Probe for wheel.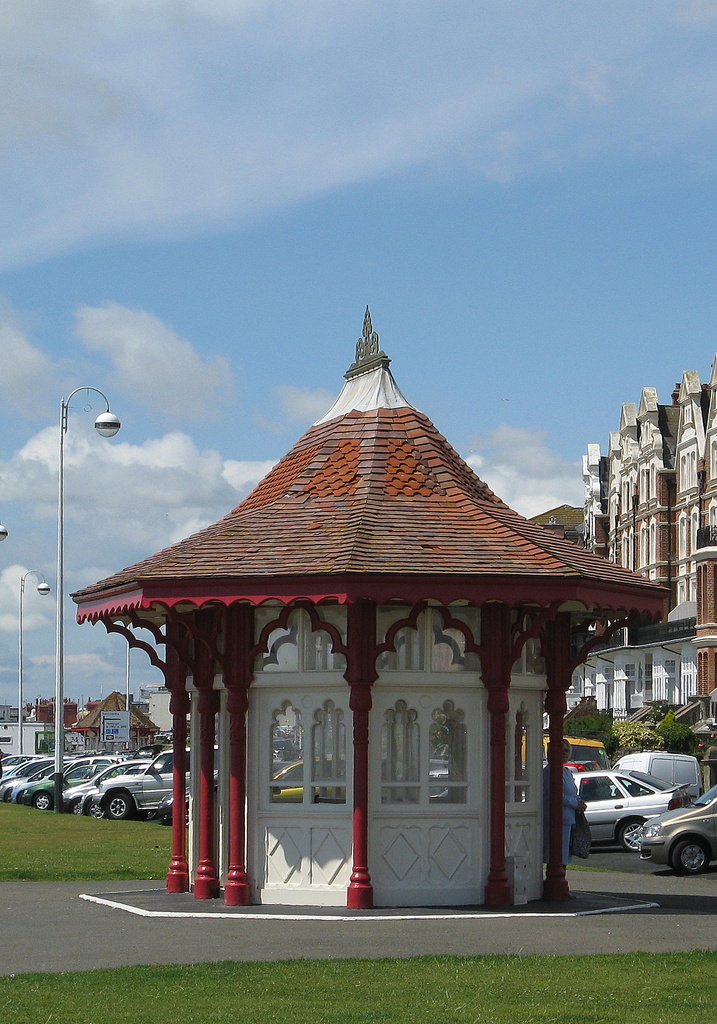
Probe result: [618,817,653,851].
